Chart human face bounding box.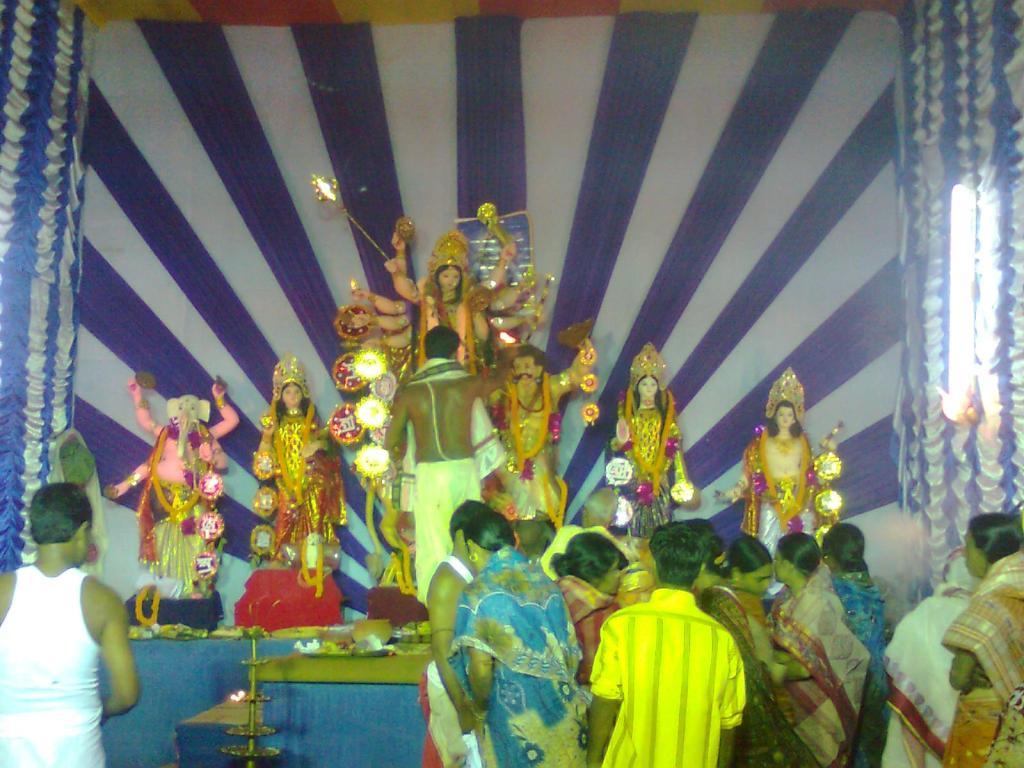
Charted: region(281, 387, 304, 405).
